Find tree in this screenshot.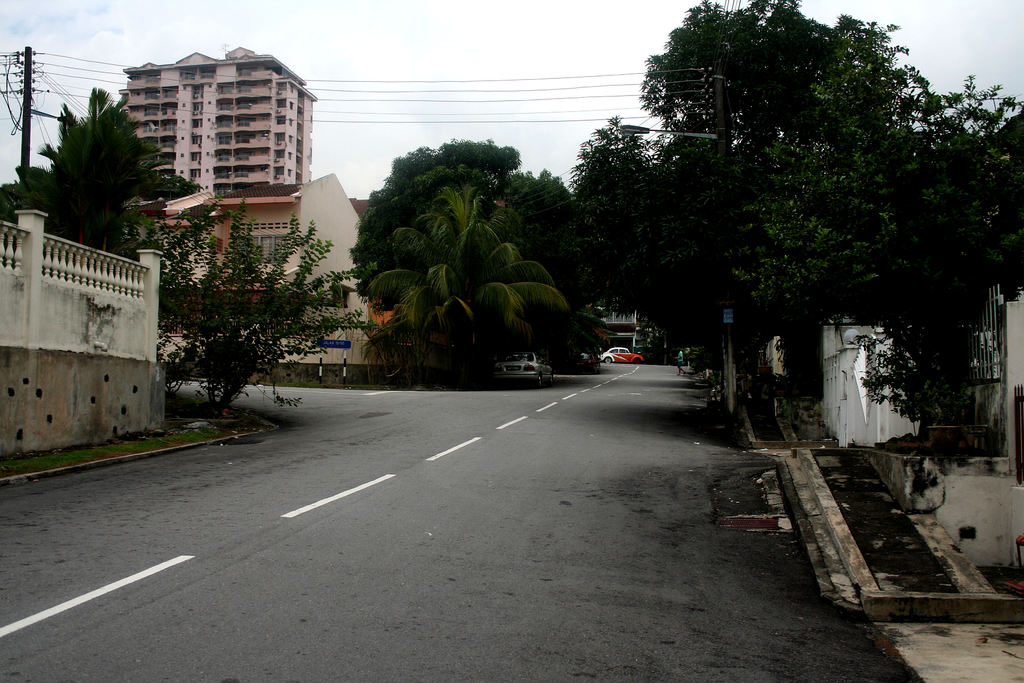
The bounding box for tree is [568, 124, 700, 370].
